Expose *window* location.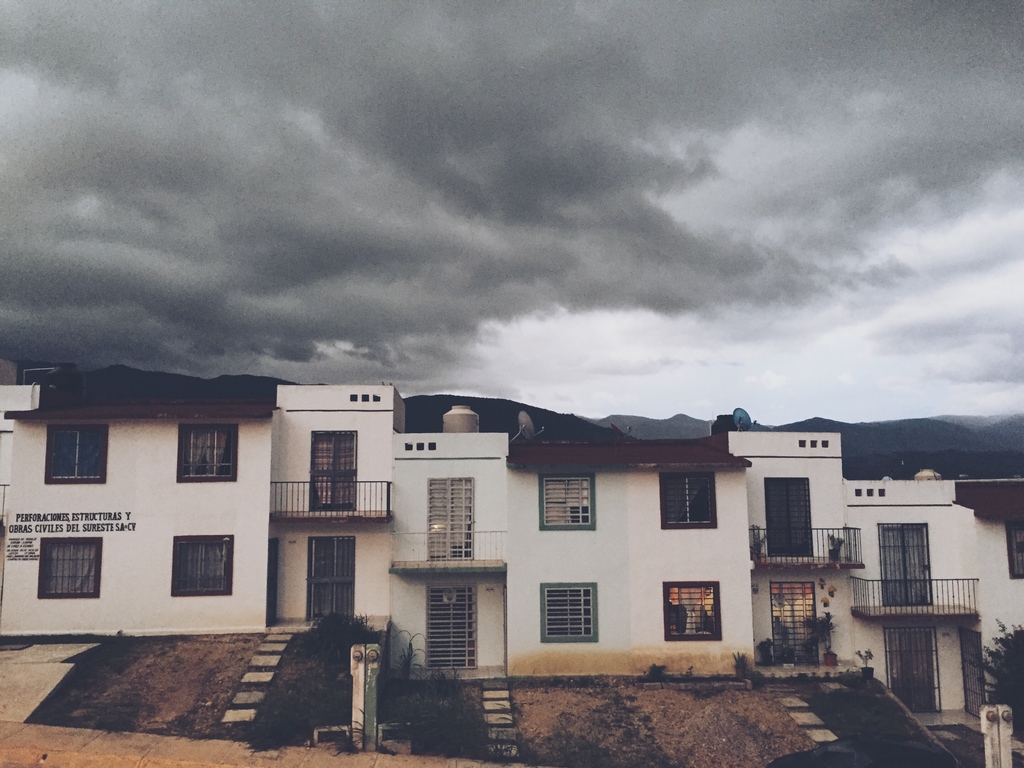
Exposed at bbox=(659, 471, 714, 528).
